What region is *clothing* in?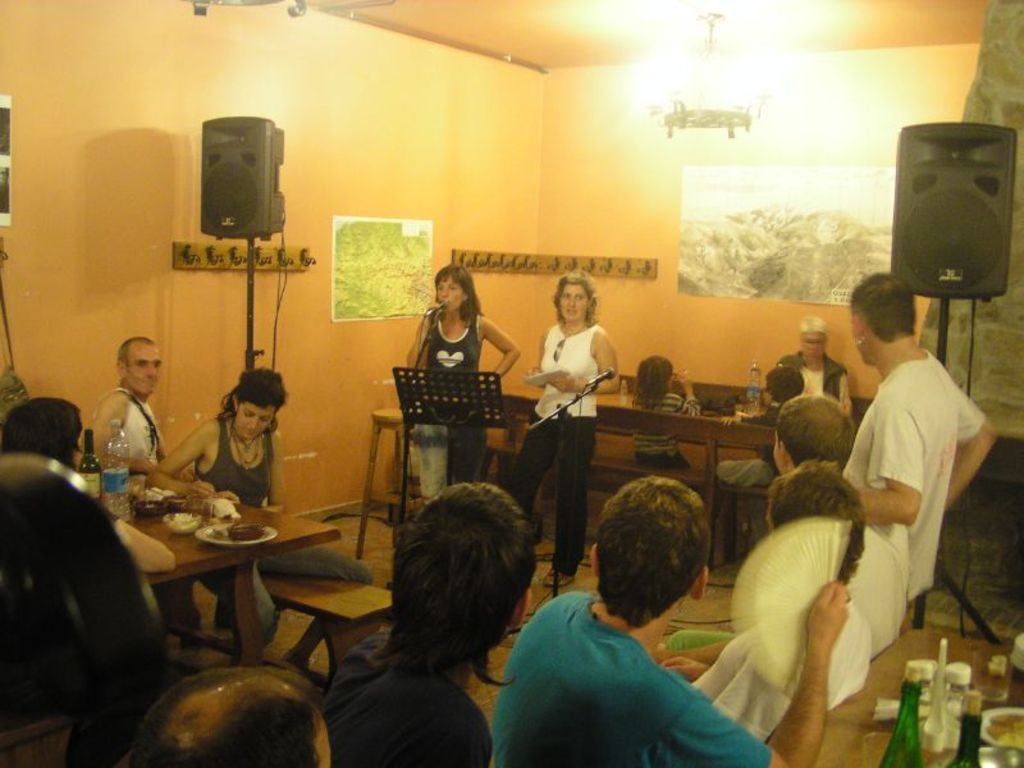
x1=191 y1=420 x2=375 y2=646.
